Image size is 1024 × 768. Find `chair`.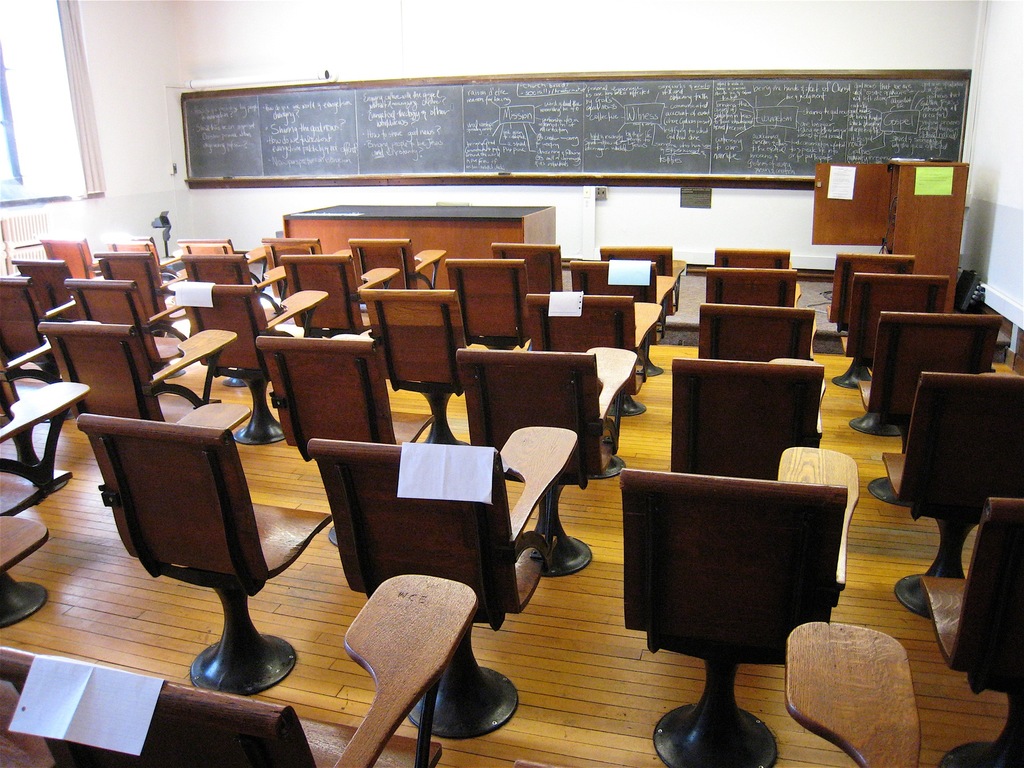
{"x1": 345, "y1": 239, "x2": 449, "y2": 289}.
